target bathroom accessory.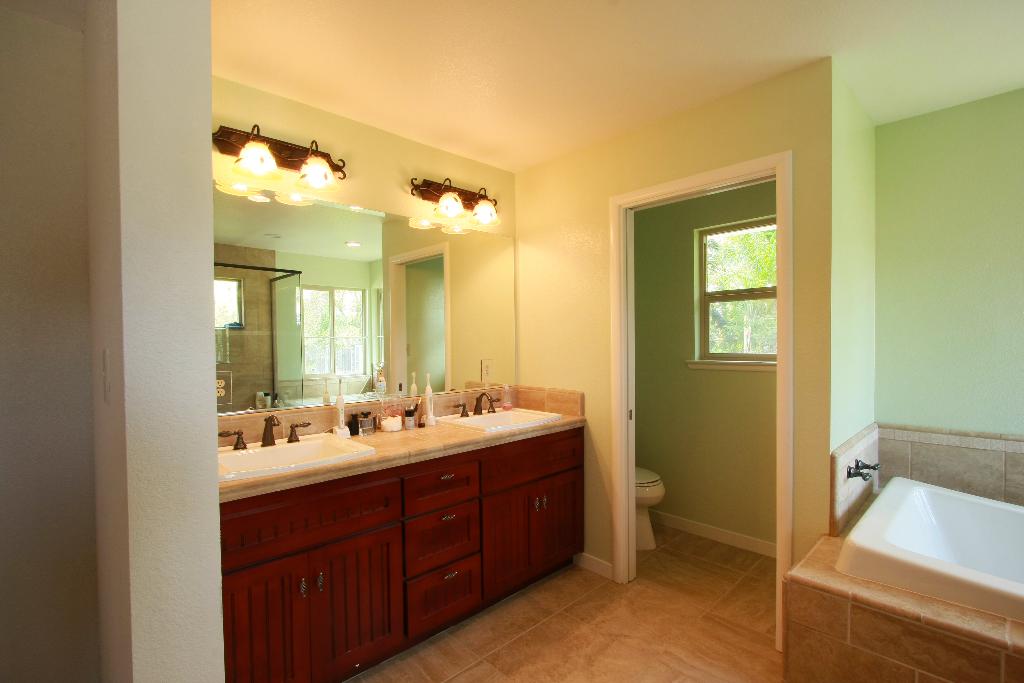
Target region: <bbox>477, 381, 503, 420</bbox>.
